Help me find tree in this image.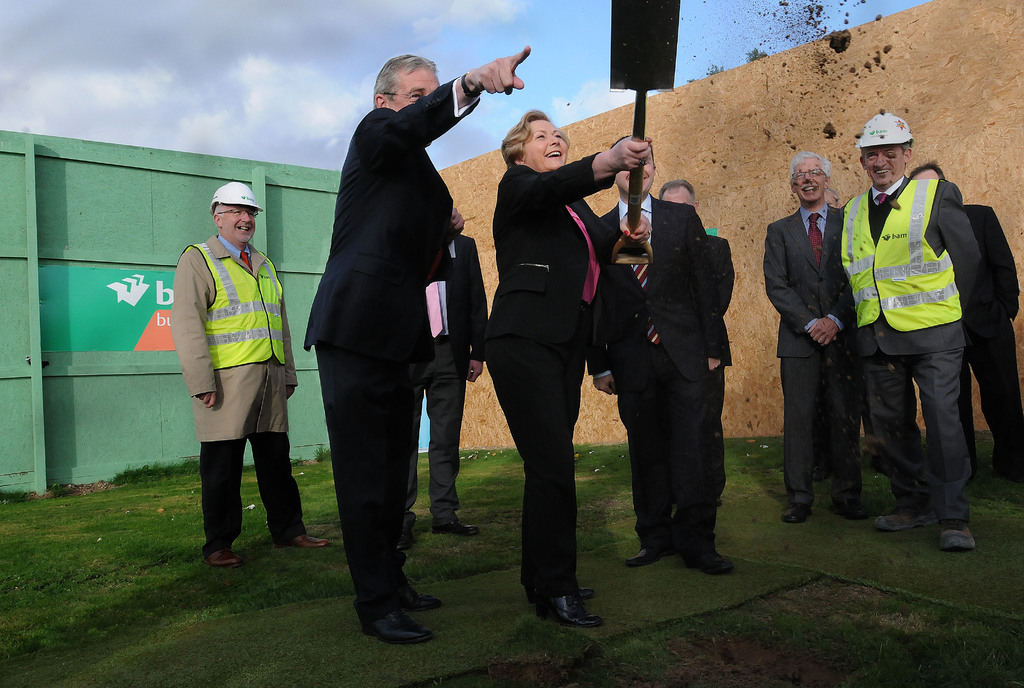
Found it: 702, 60, 730, 75.
